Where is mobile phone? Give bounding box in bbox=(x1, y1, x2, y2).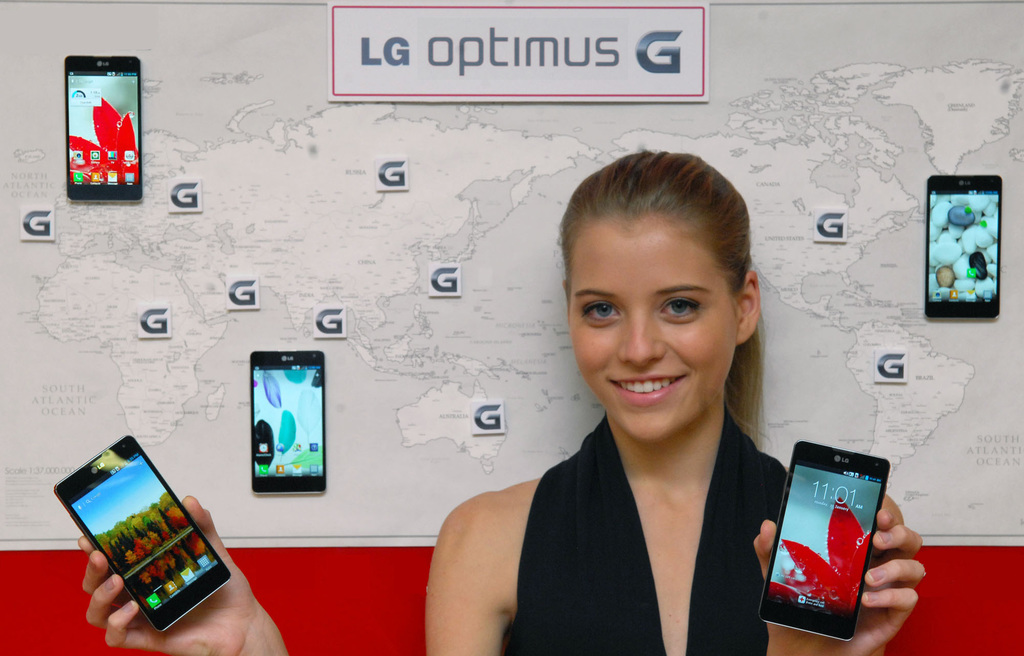
bbox=(924, 175, 1002, 319).
